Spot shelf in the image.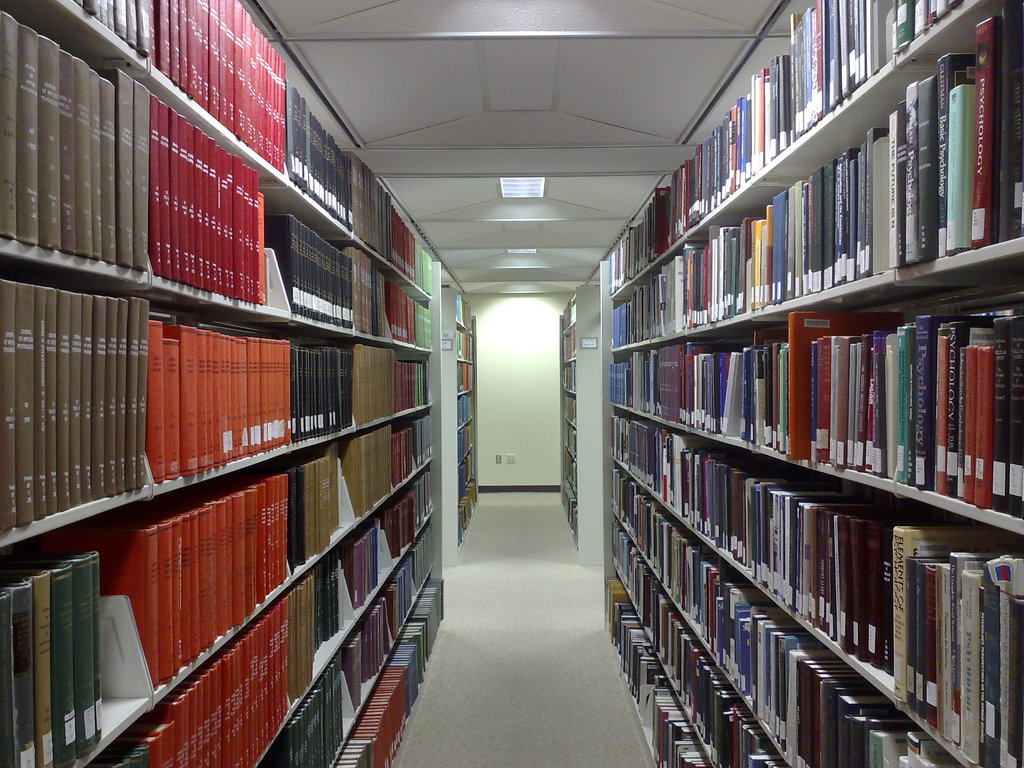
shelf found at crop(894, 248, 1020, 539).
